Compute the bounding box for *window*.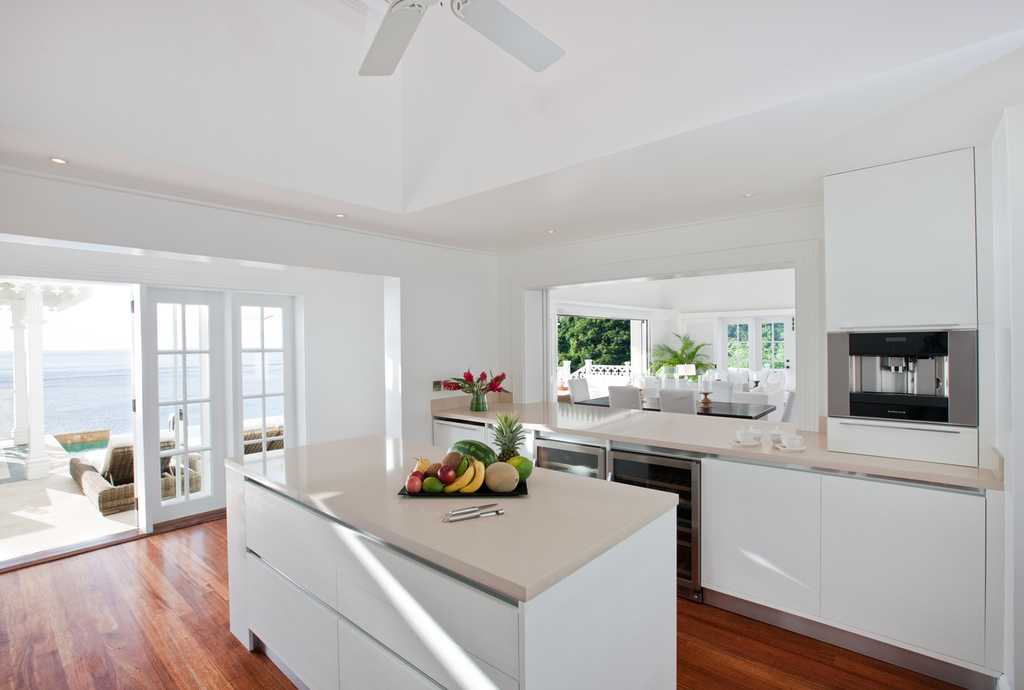
BBox(147, 286, 225, 524).
